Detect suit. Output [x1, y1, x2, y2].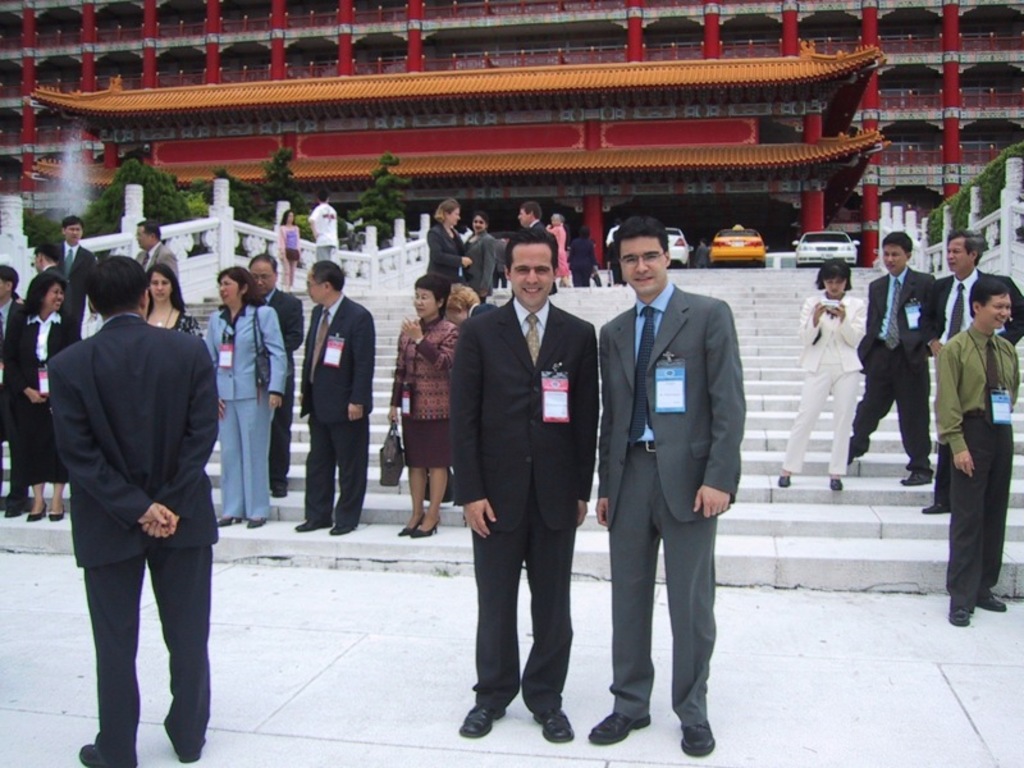
[794, 293, 869, 374].
